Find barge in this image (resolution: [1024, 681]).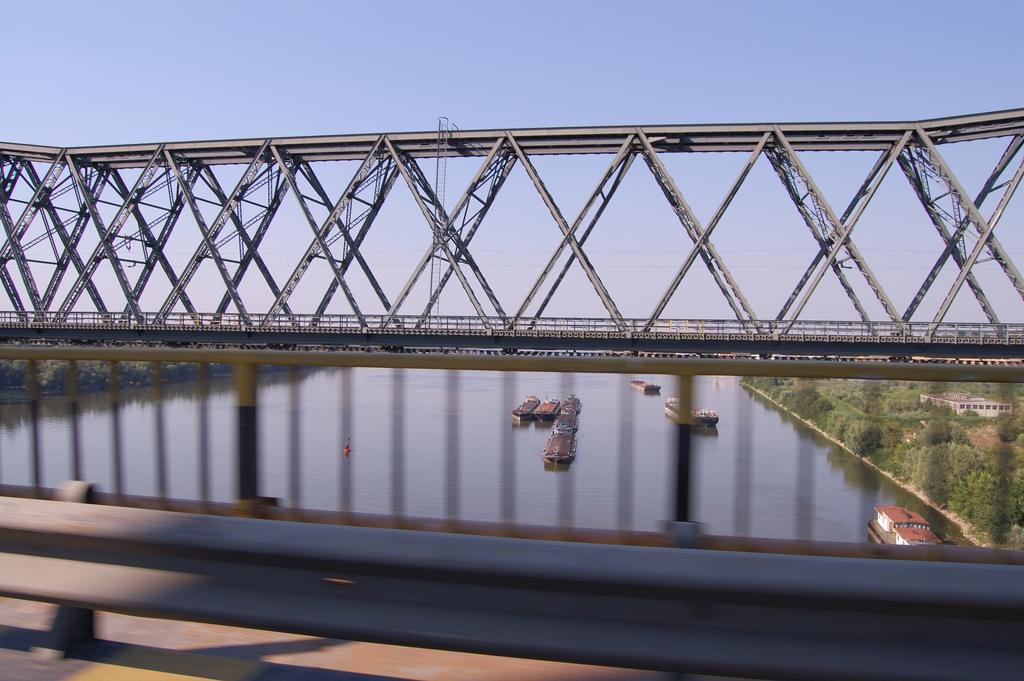
select_region(545, 395, 583, 463).
